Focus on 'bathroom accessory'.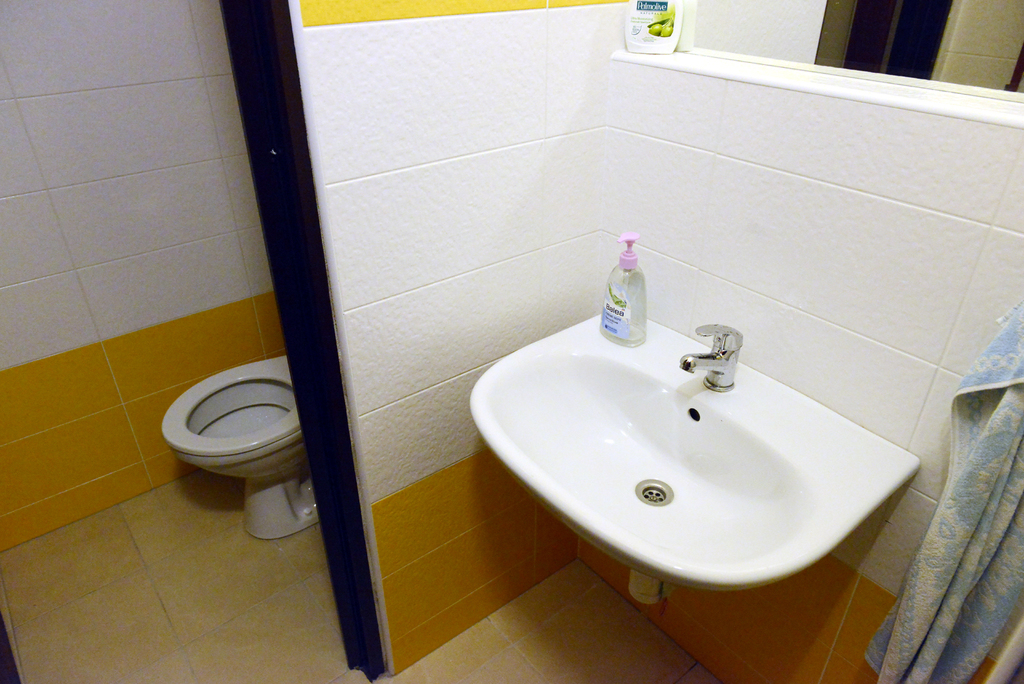
Focused at bbox=[667, 317, 749, 398].
